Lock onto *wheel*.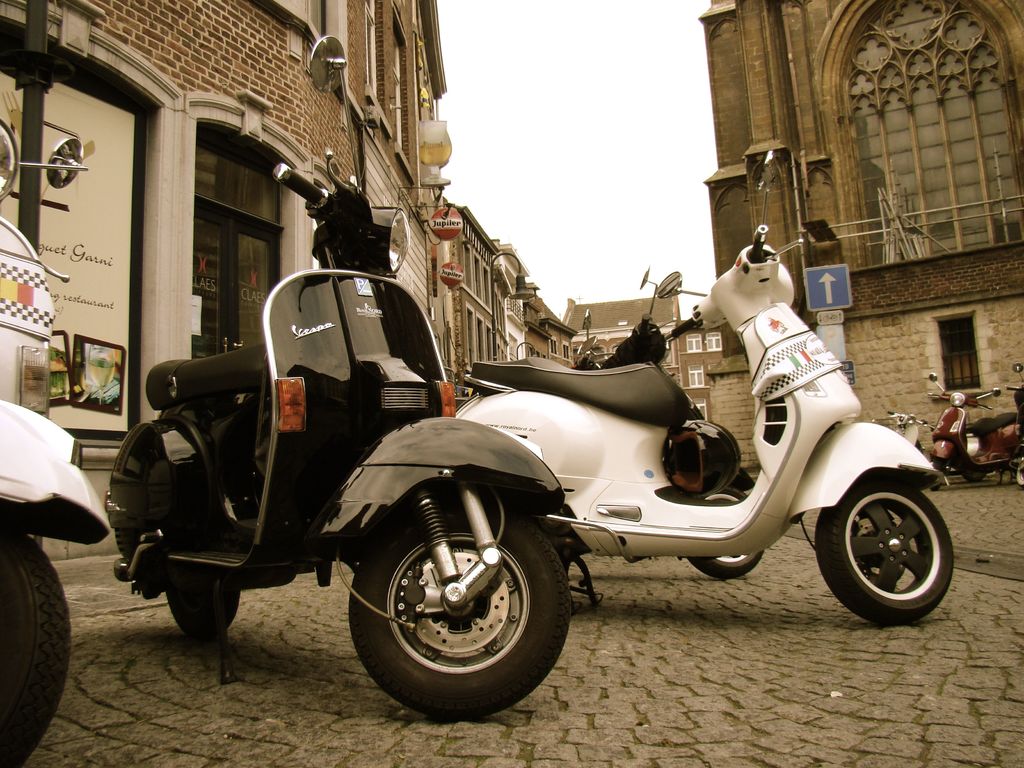
Locked: (348,490,580,725).
